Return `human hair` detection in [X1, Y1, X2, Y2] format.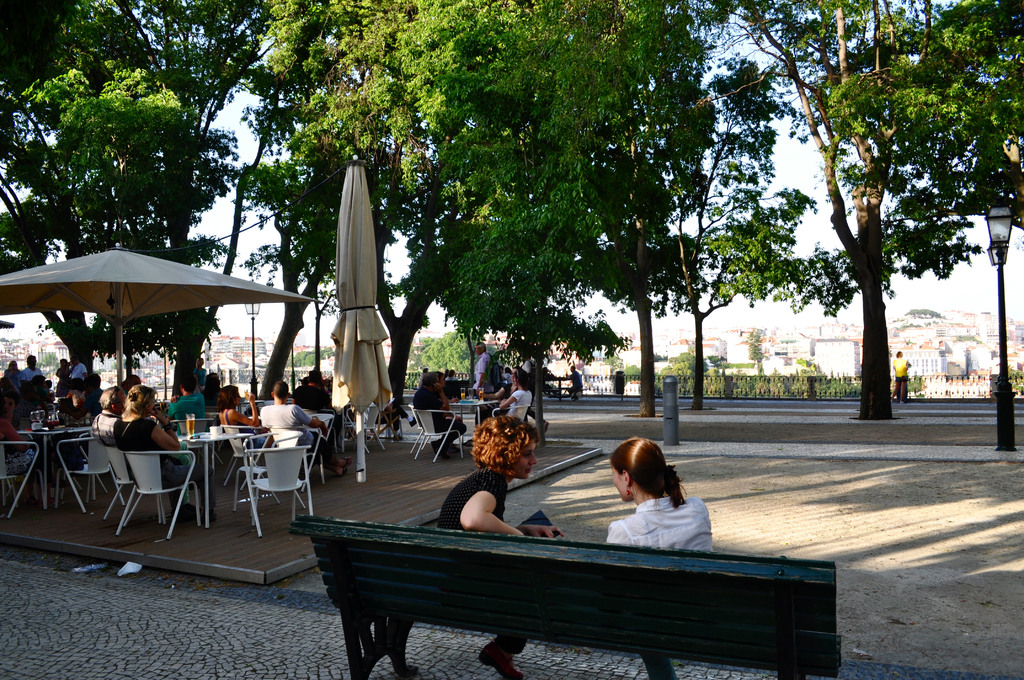
[86, 373, 101, 388].
